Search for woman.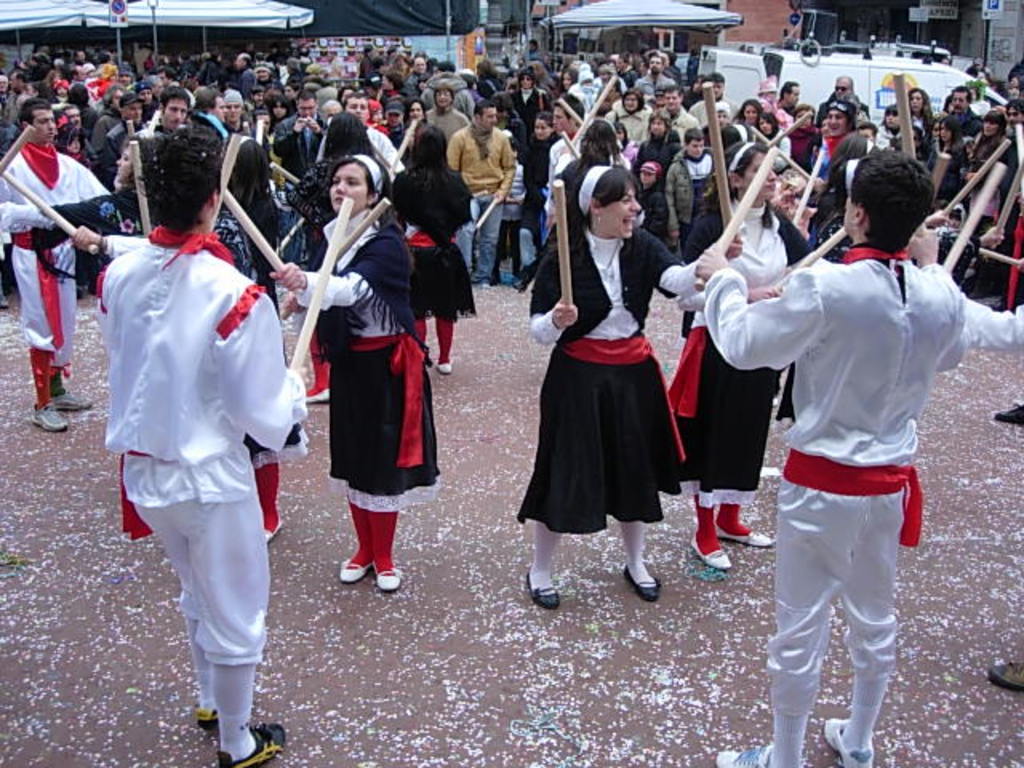
Found at bbox(285, 114, 394, 395).
